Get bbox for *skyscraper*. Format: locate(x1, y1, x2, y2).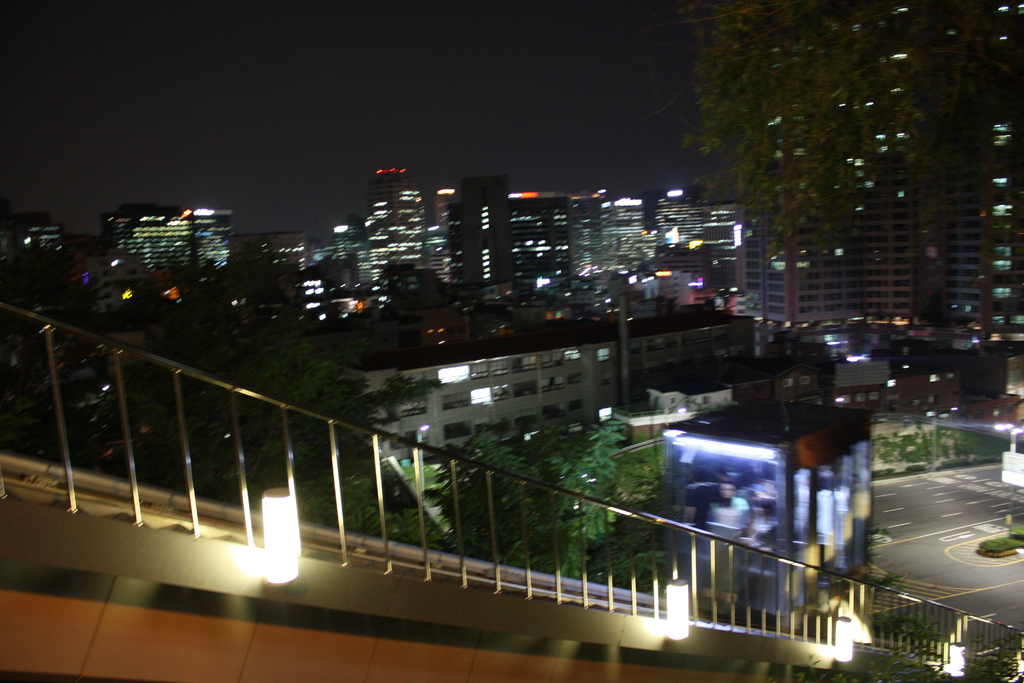
locate(8, 209, 64, 265).
